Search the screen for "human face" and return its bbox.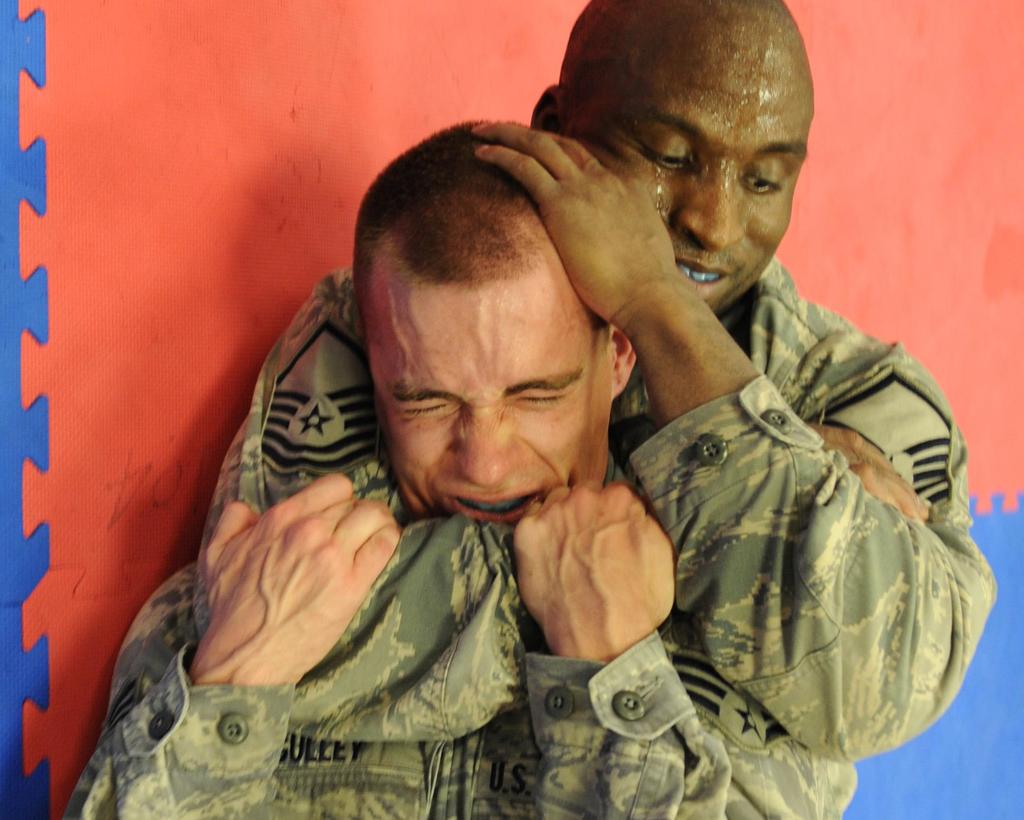
Found: (x1=571, y1=18, x2=815, y2=309).
